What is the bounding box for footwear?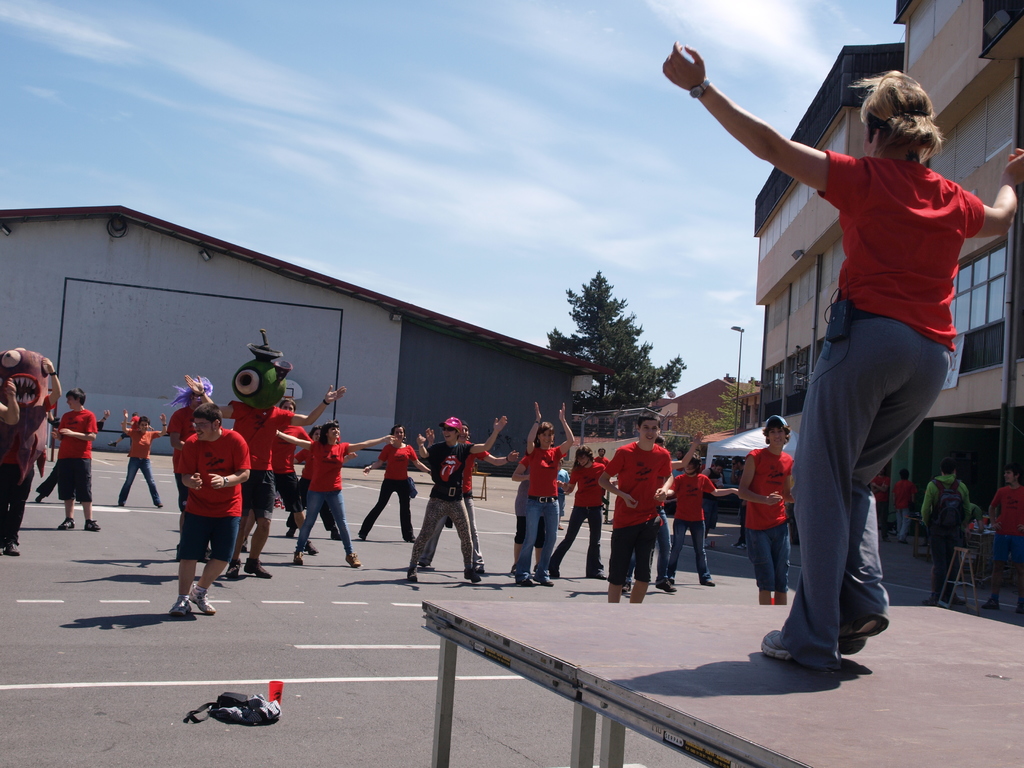
select_region(731, 538, 747, 552).
